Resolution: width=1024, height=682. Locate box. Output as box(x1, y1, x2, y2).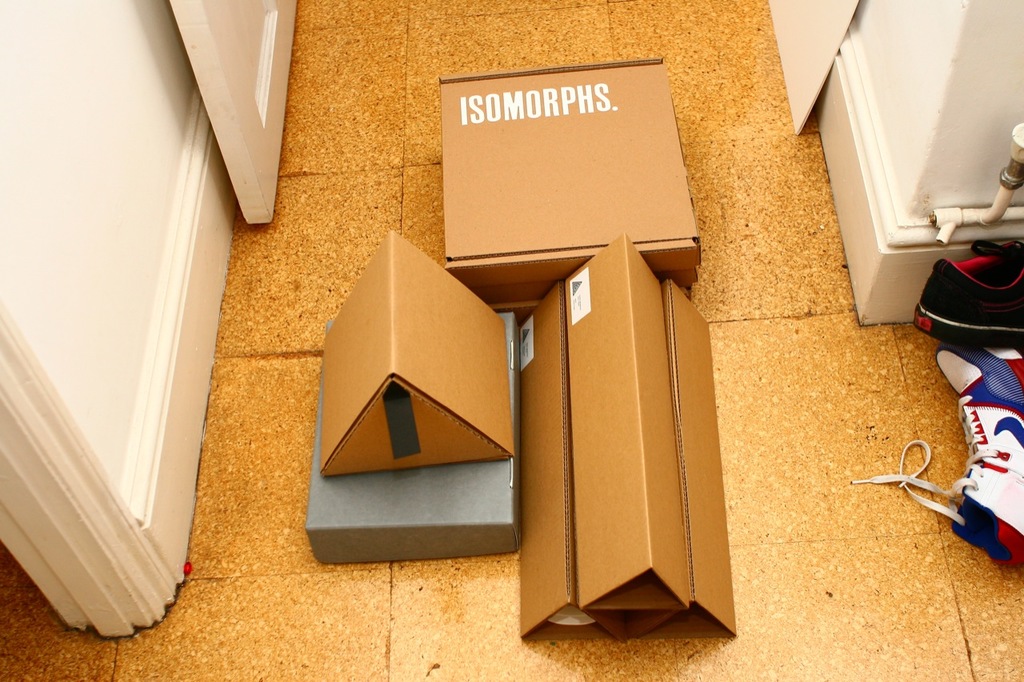
box(516, 232, 734, 643).
